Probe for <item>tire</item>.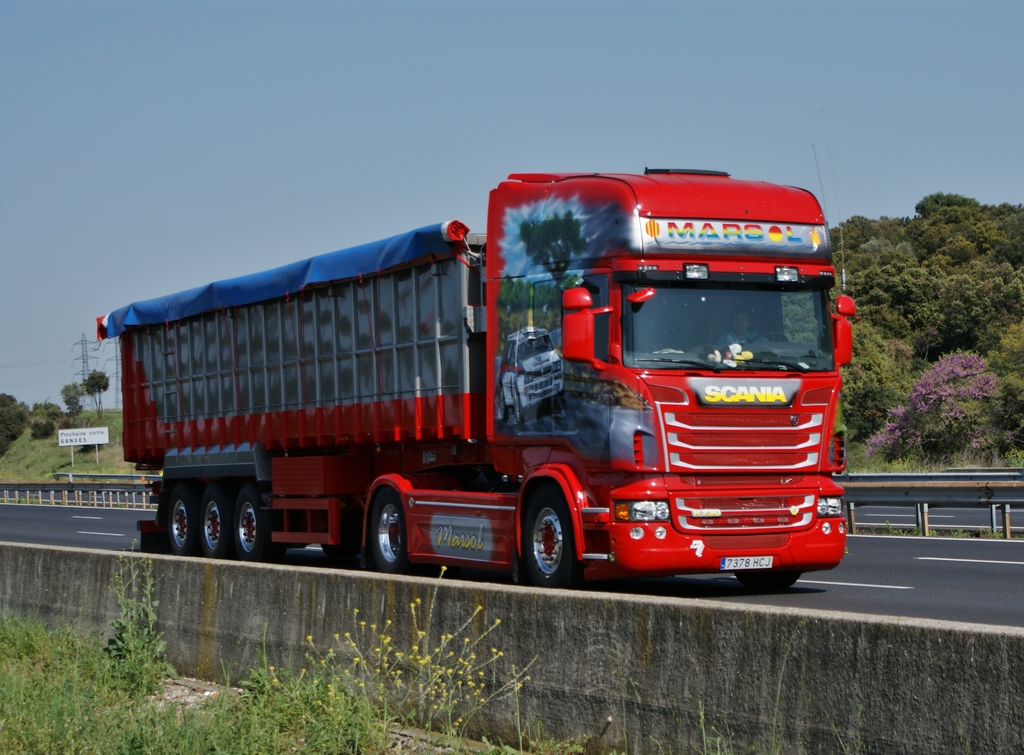
Probe result: x1=168, y1=483, x2=195, y2=555.
